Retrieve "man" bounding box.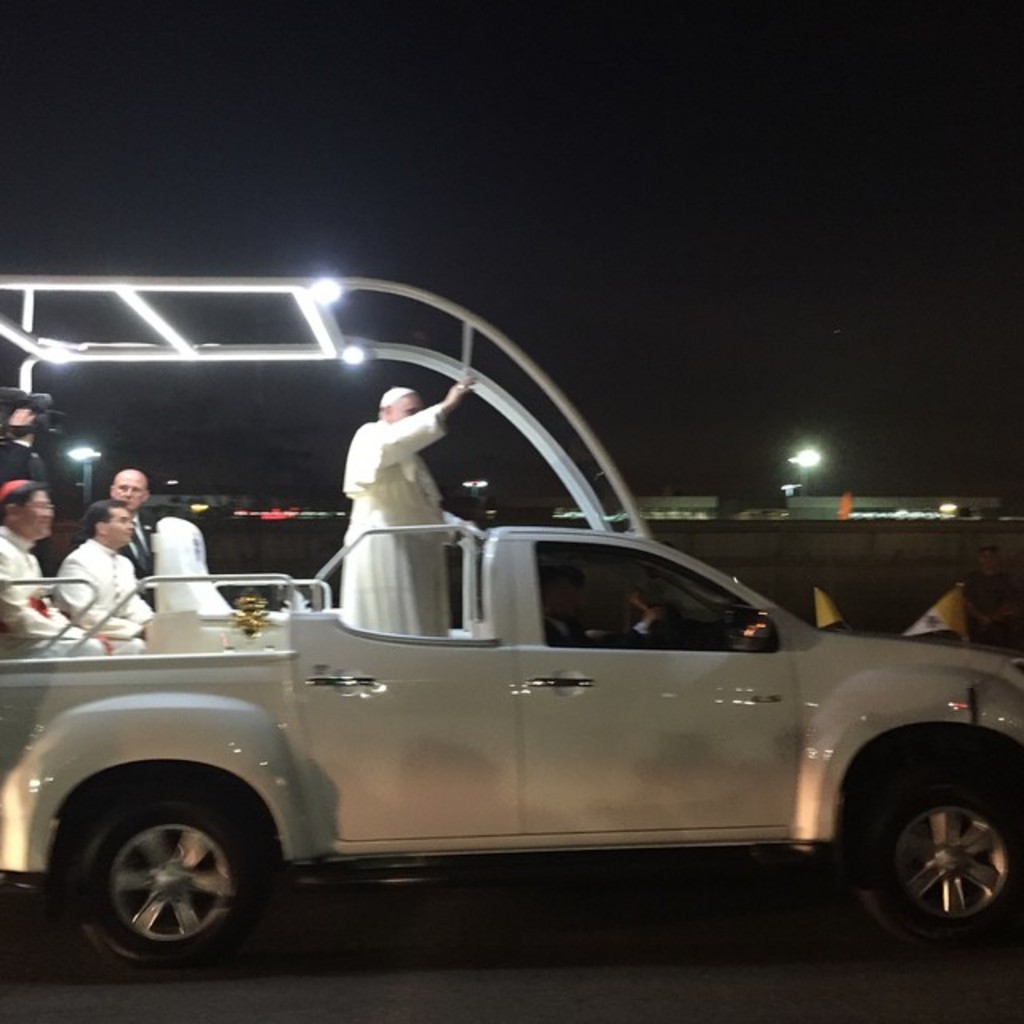
Bounding box: select_region(56, 498, 155, 658).
